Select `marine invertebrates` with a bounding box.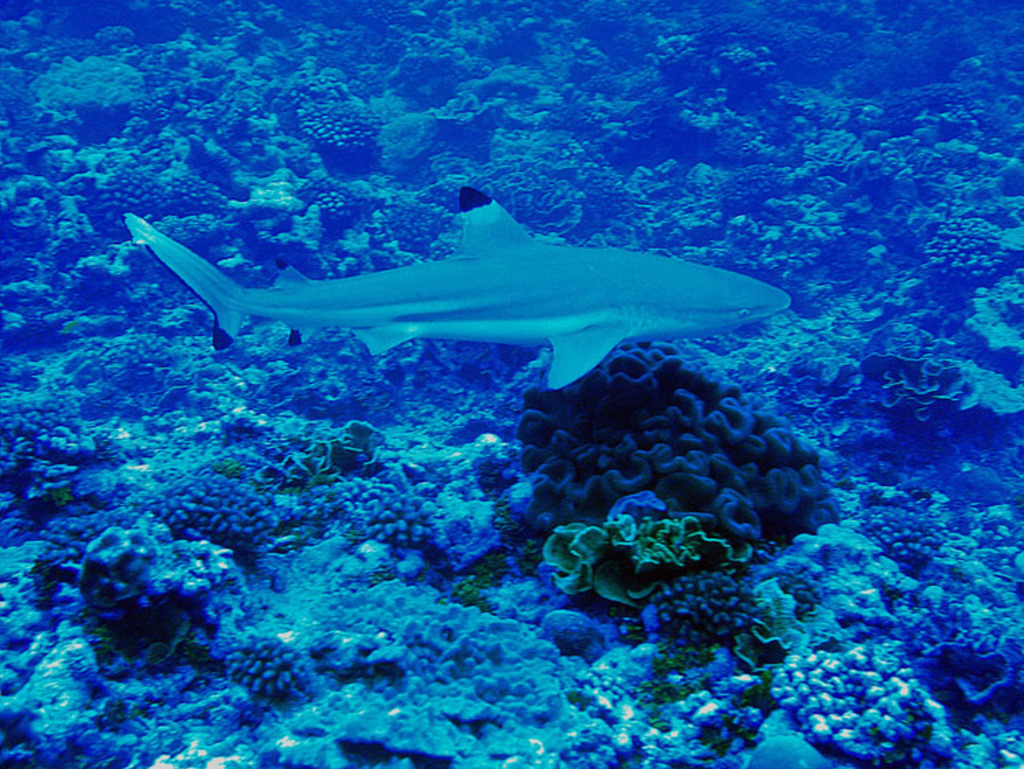
{"left": 255, "top": 410, "right": 388, "bottom": 486}.
